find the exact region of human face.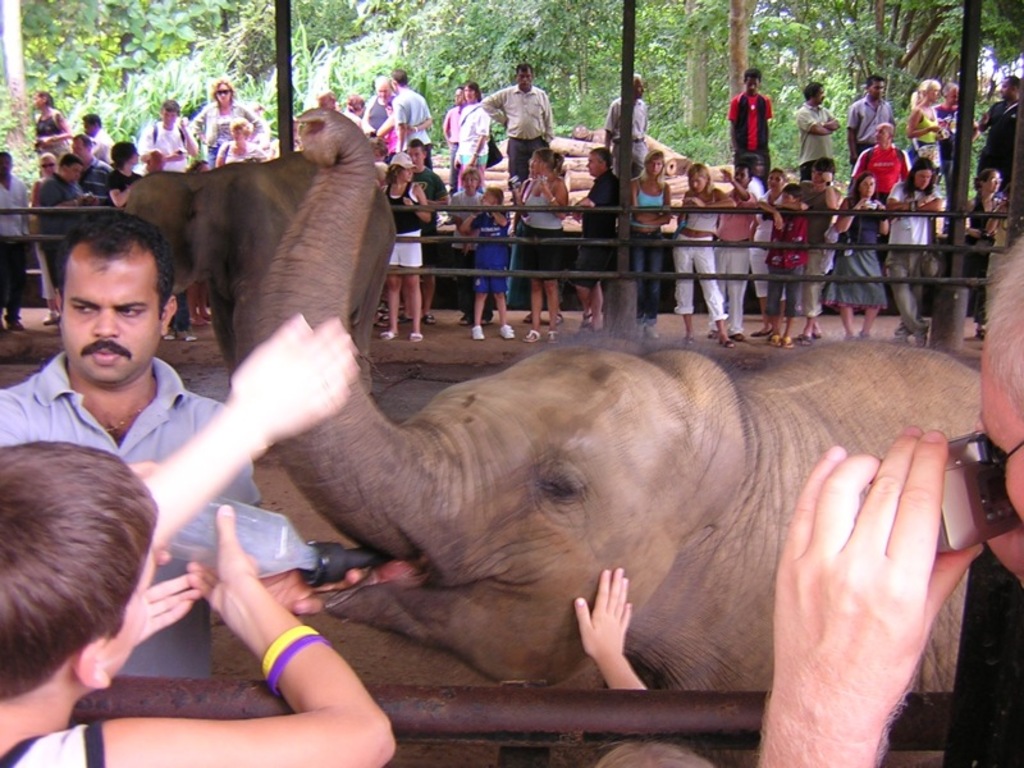
Exact region: bbox=(65, 161, 87, 182).
